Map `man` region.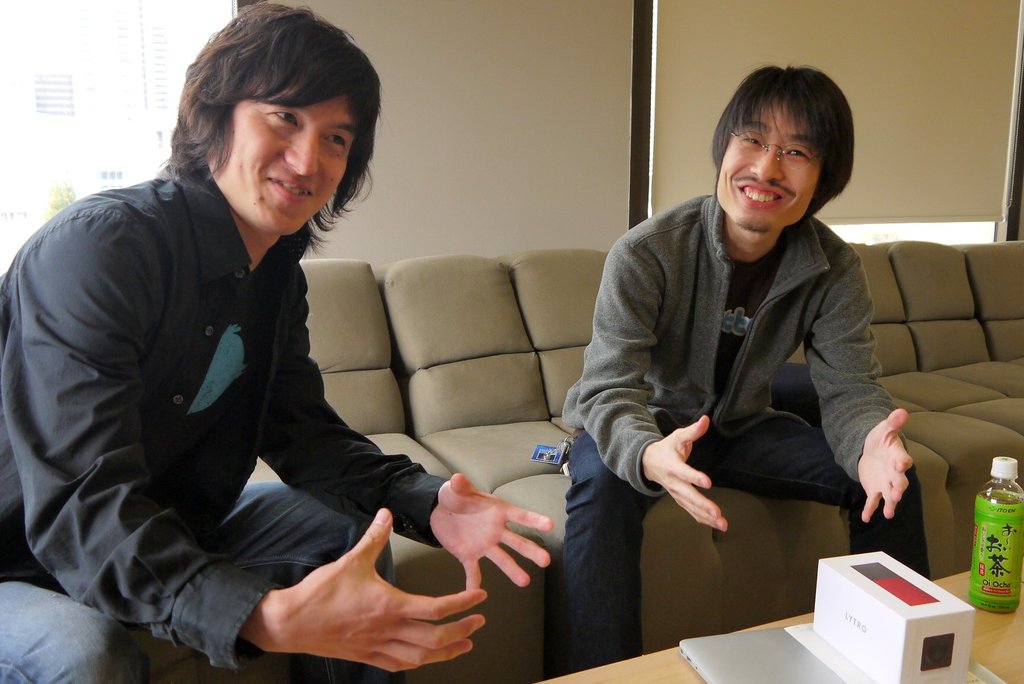
Mapped to bbox=[556, 53, 931, 673].
